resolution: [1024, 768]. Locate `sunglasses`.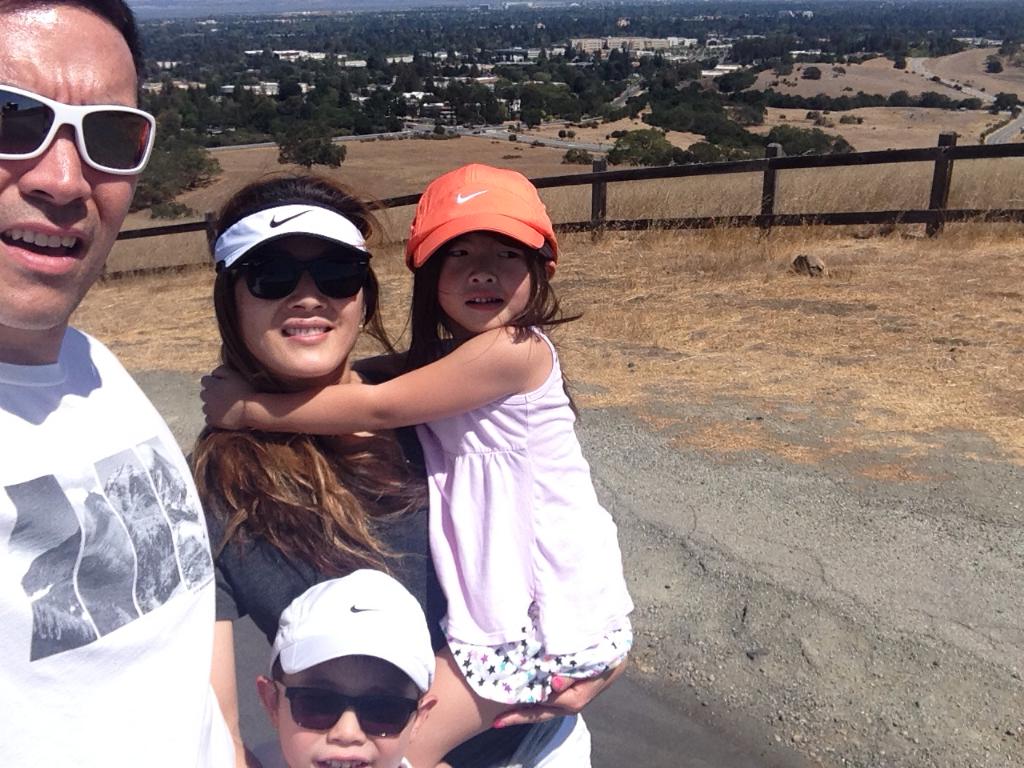
<region>270, 675, 427, 750</region>.
